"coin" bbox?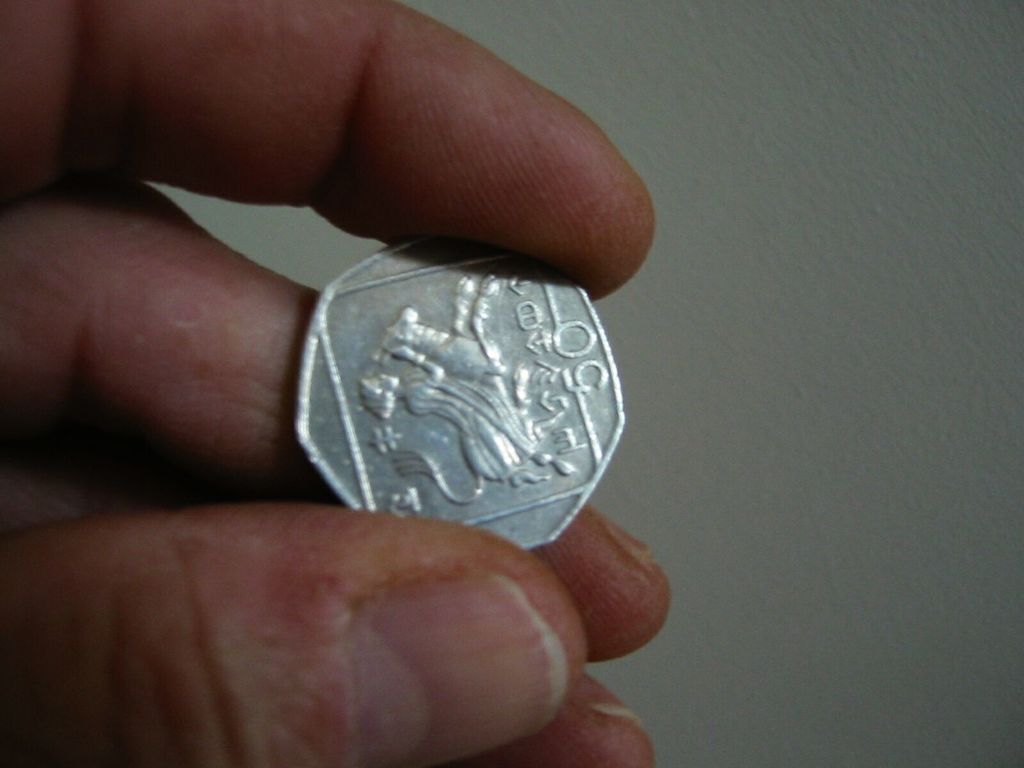
BBox(296, 250, 626, 548)
